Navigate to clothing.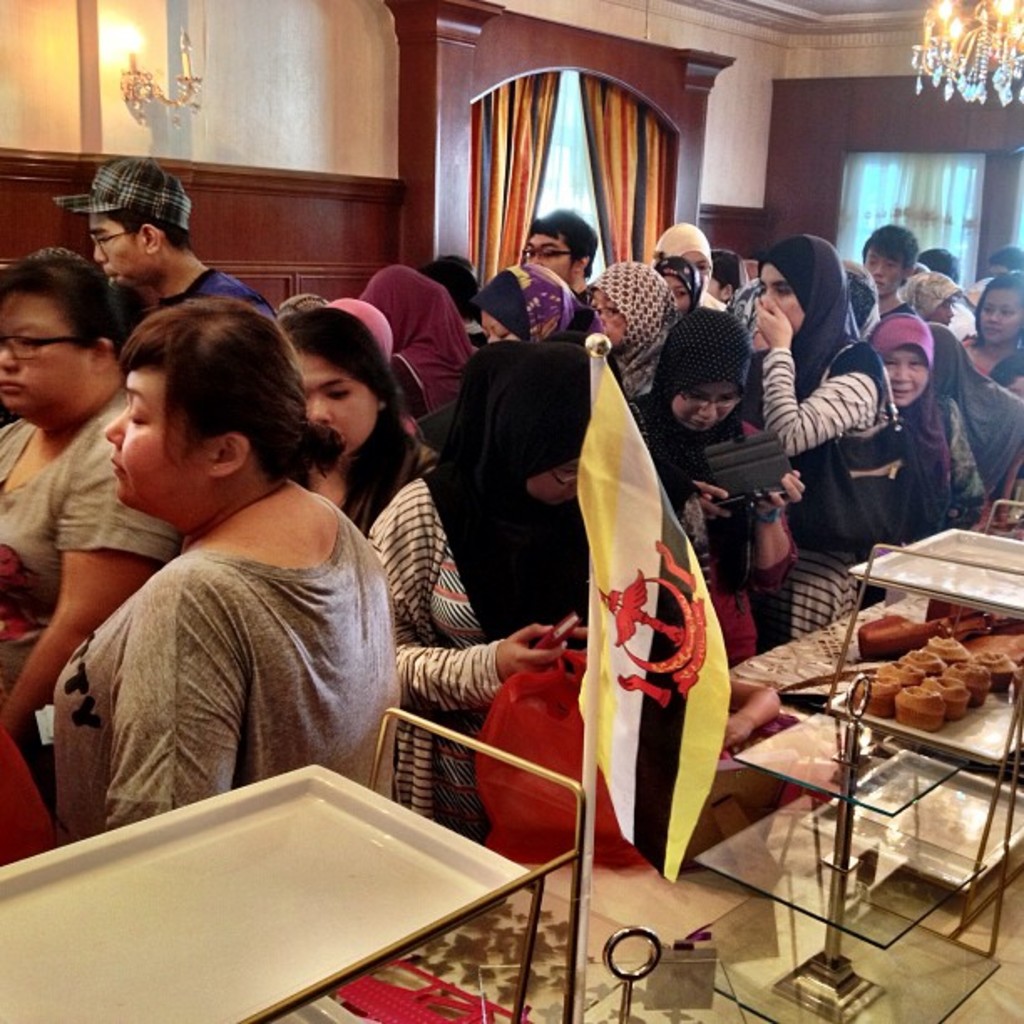
Navigation target: bbox(38, 425, 417, 850).
